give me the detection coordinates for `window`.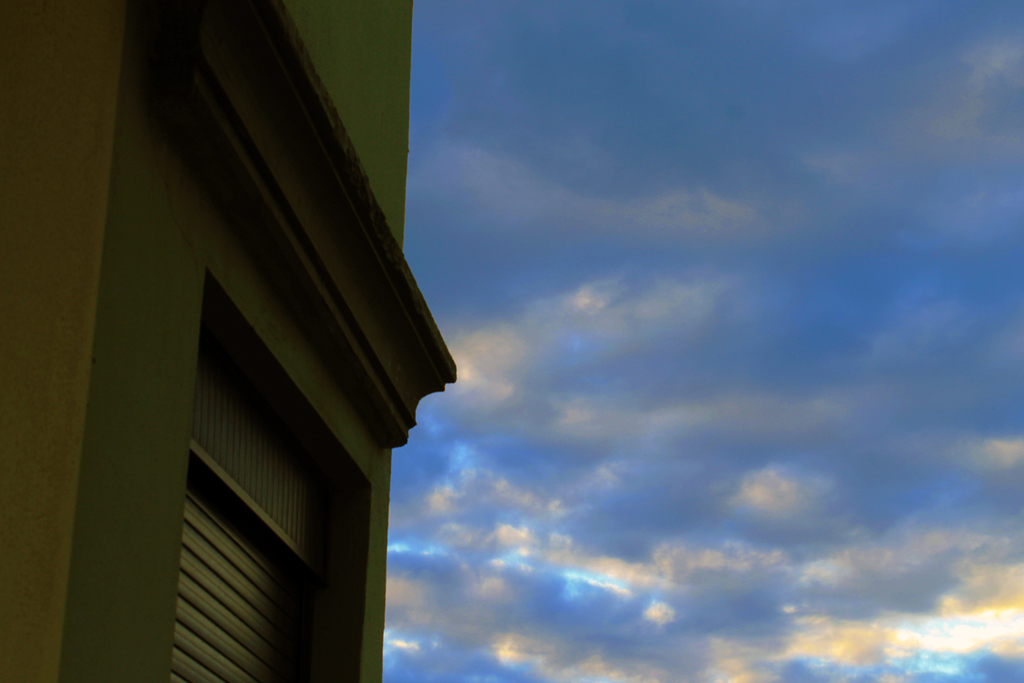
[x1=170, y1=356, x2=350, y2=682].
